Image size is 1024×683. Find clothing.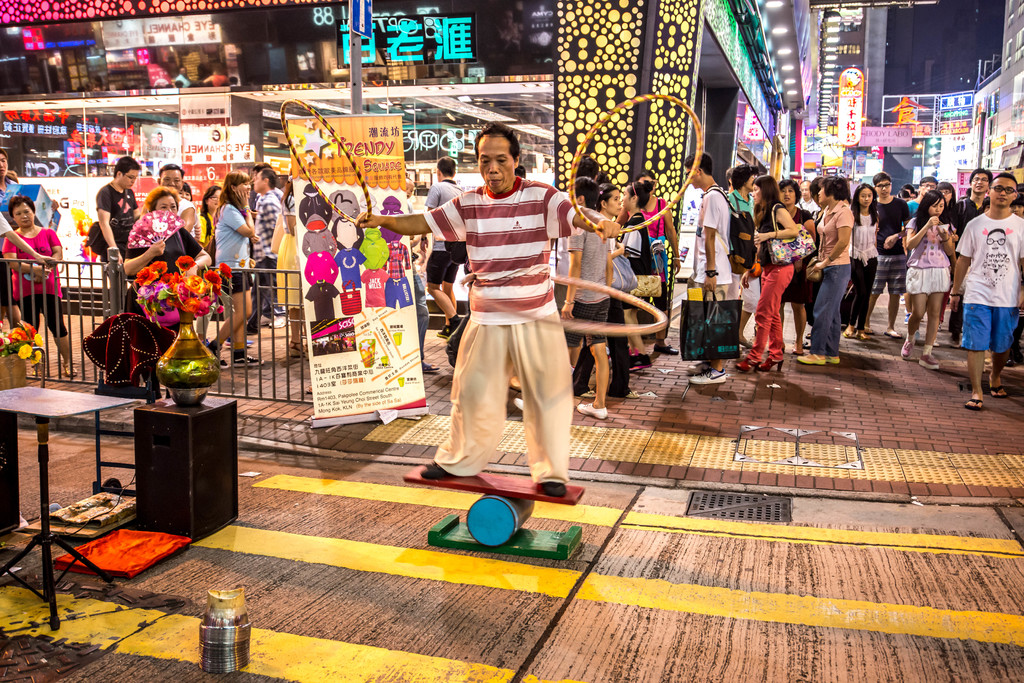
crop(953, 197, 986, 241).
